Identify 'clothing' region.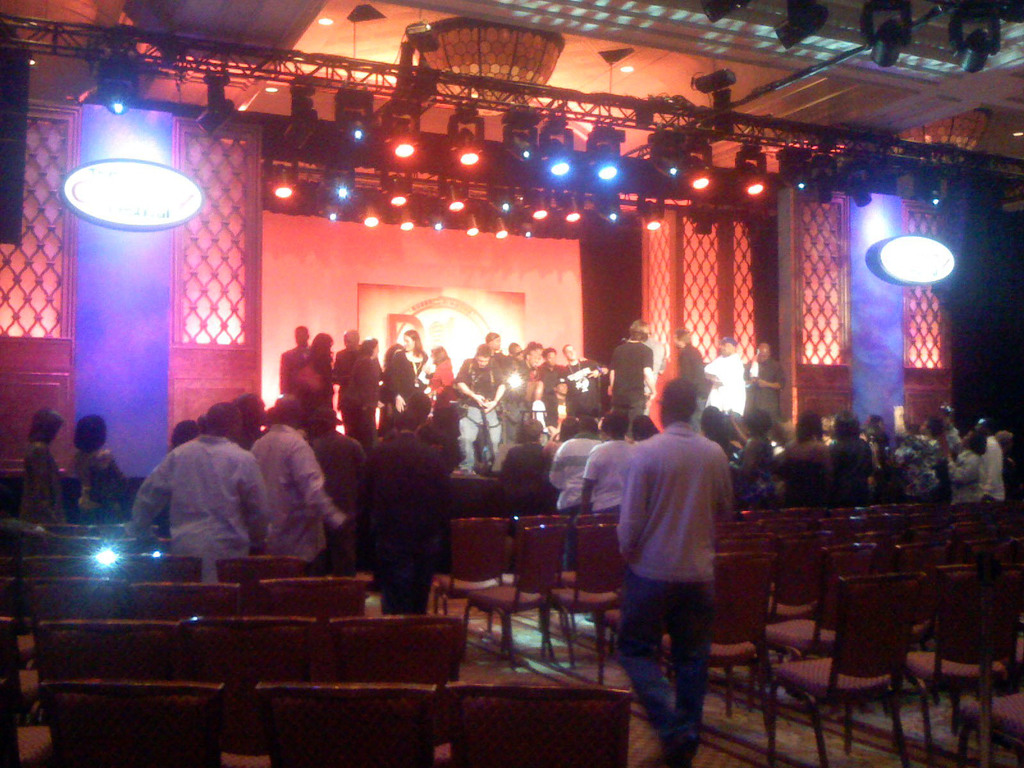
Region: box=[746, 357, 785, 420].
